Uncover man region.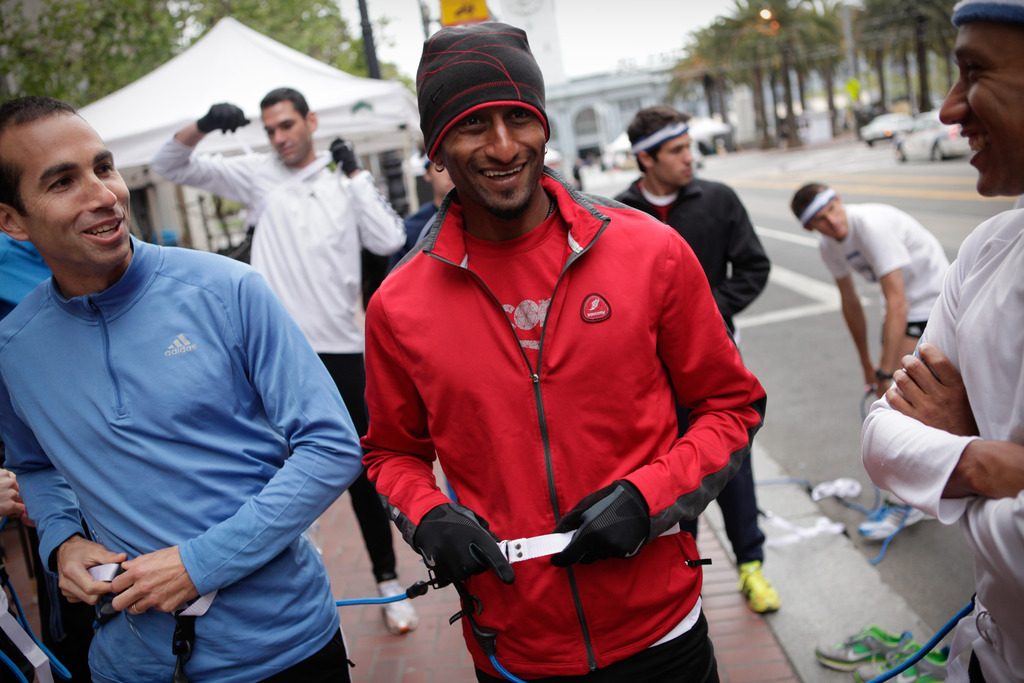
Uncovered: bbox=[614, 107, 786, 614].
